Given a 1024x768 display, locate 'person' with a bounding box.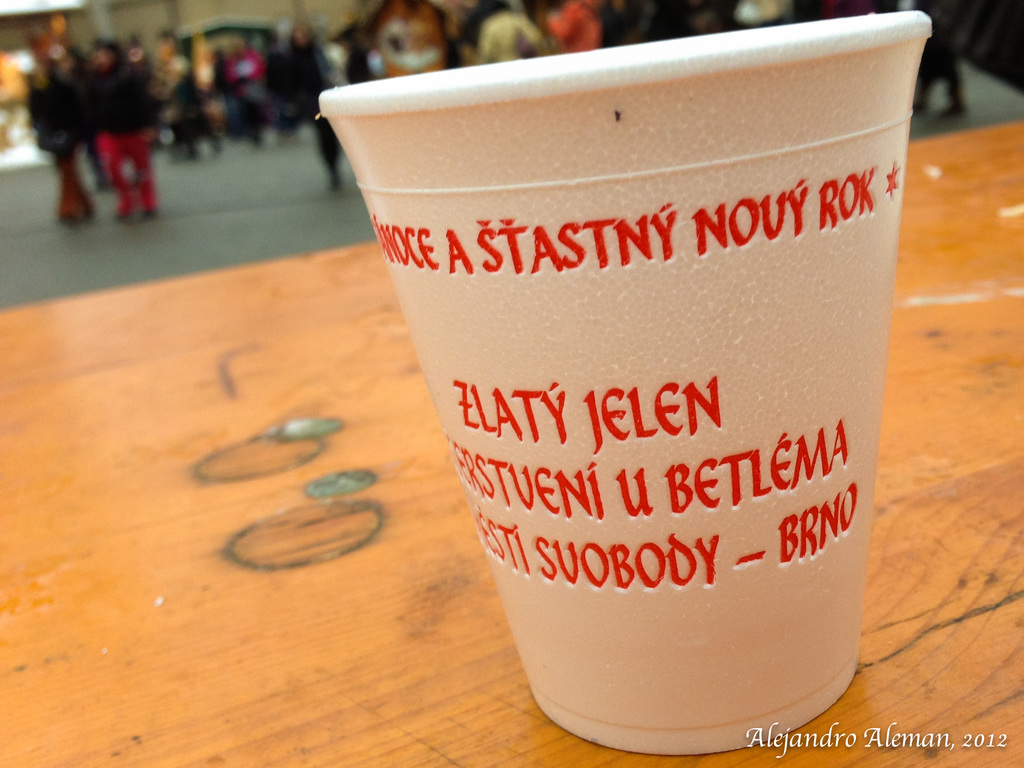
Located: BBox(918, 0, 975, 117).
